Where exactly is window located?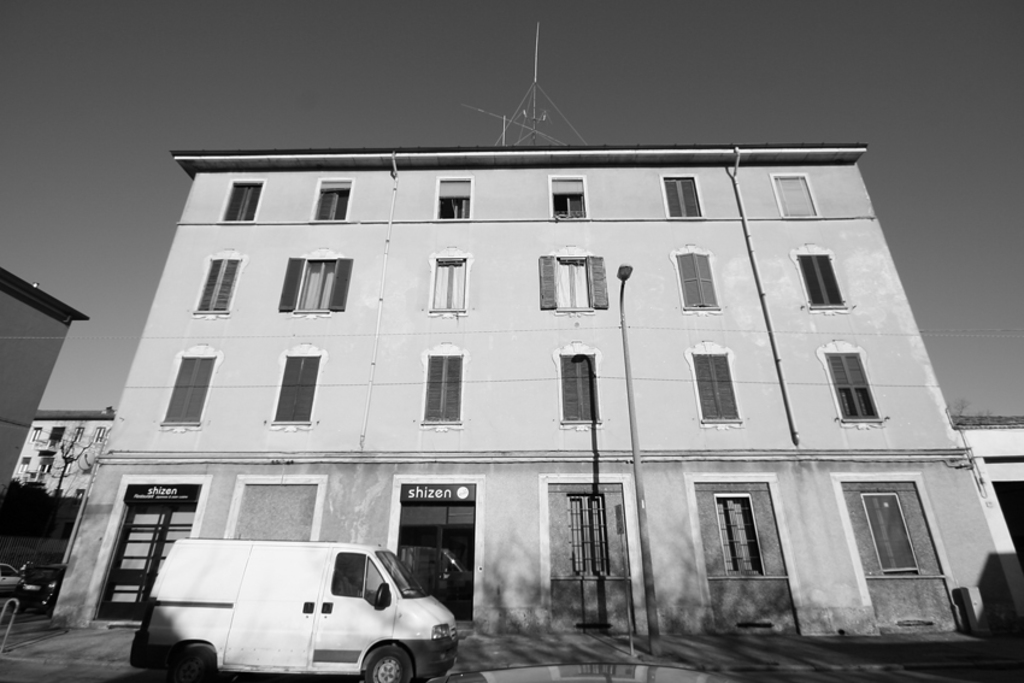
Its bounding box is <region>663, 175, 702, 220</region>.
